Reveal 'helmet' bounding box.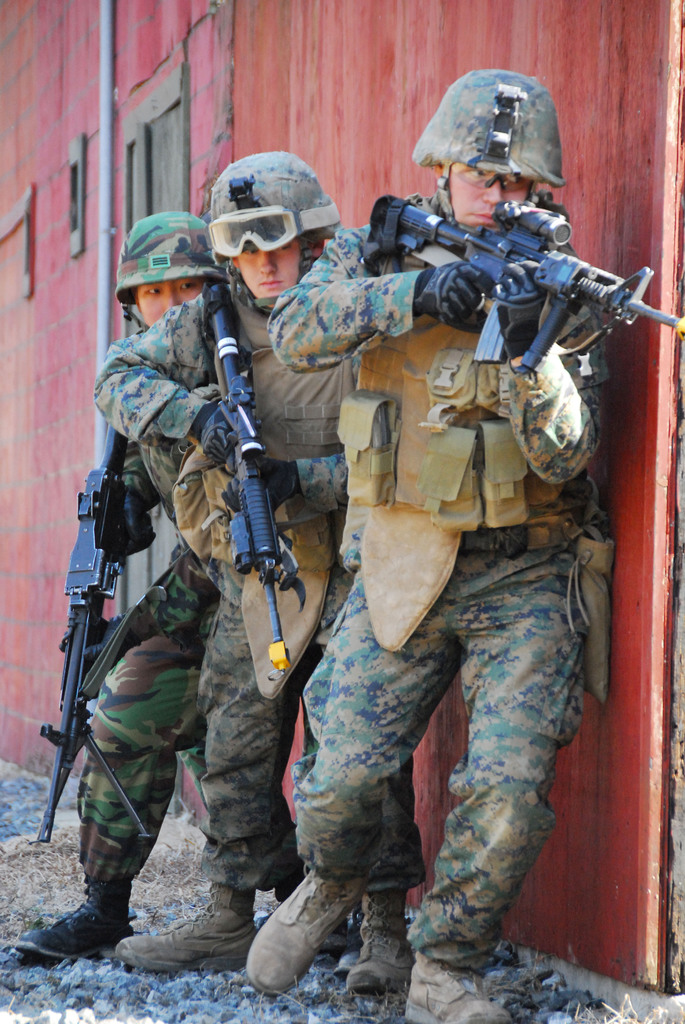
Revealed: [x1=116, y1=213, x2=223, y2=330].
